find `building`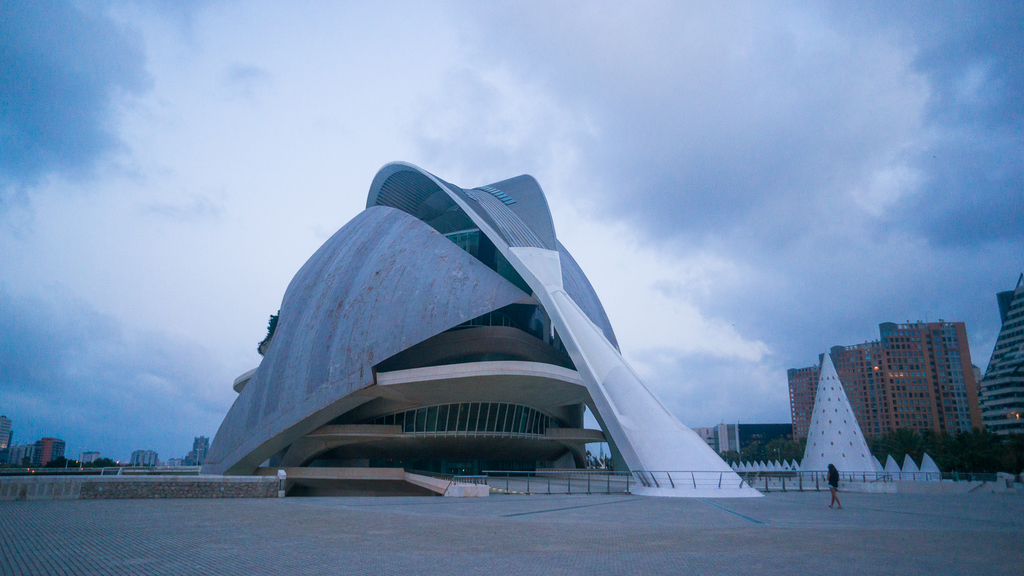
BBox(131, 452, 145, 465)
